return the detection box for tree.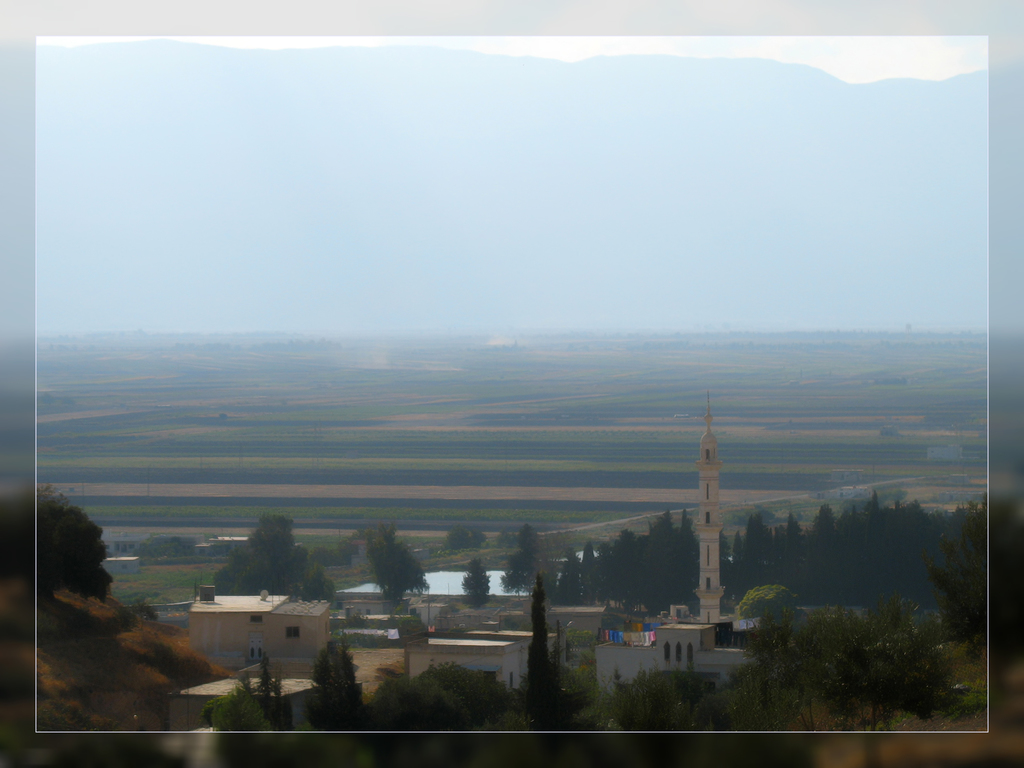
region(461, 560, 492, 609).
